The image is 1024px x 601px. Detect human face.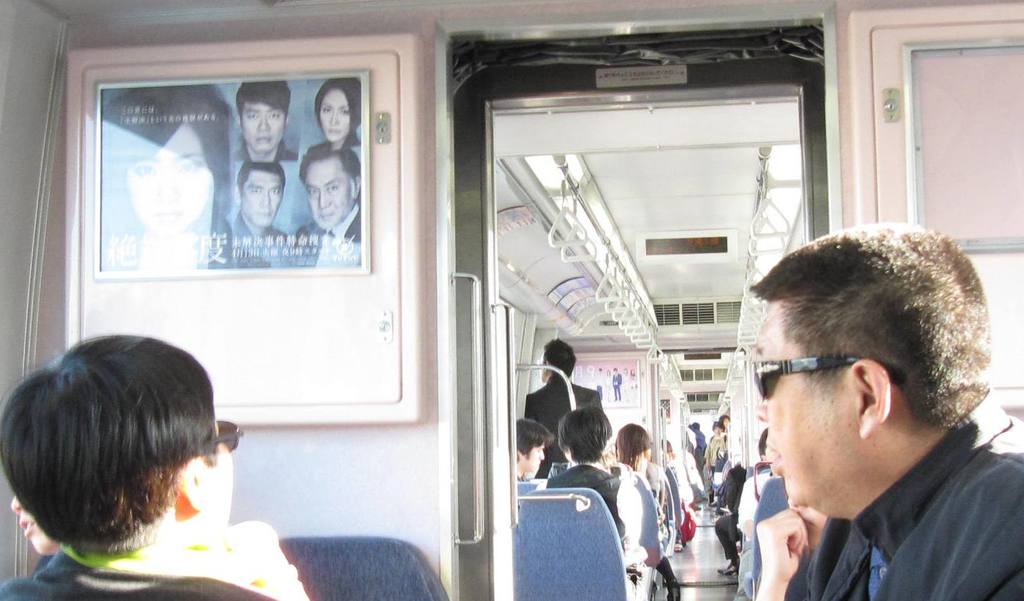
Detection: box=[204, 425, 229, 522].
